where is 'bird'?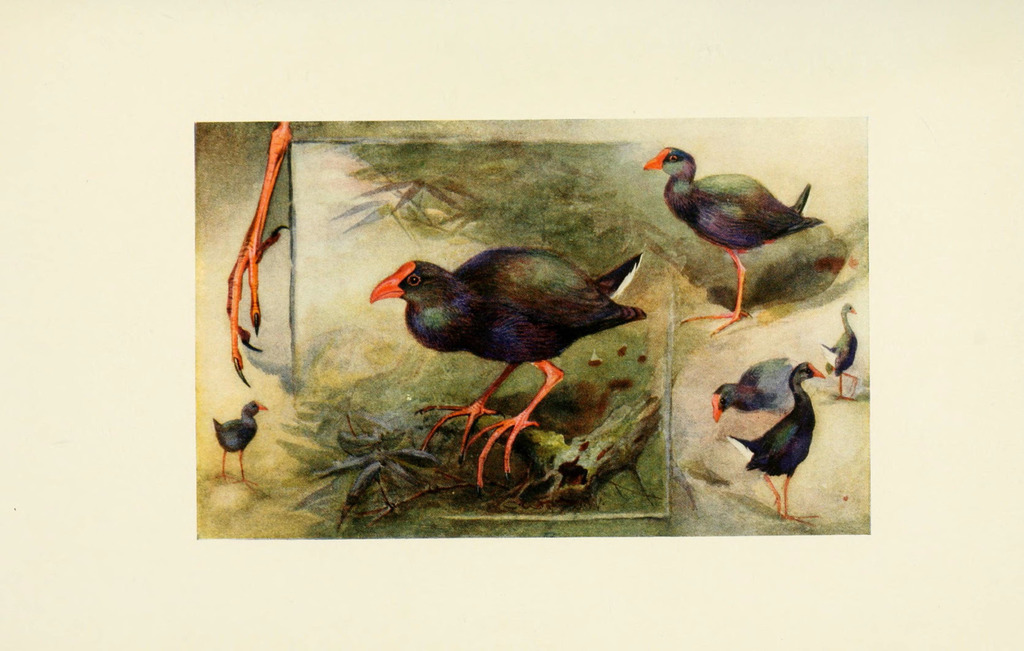
[x1=701, y1=350, x2=796, y2=420].
